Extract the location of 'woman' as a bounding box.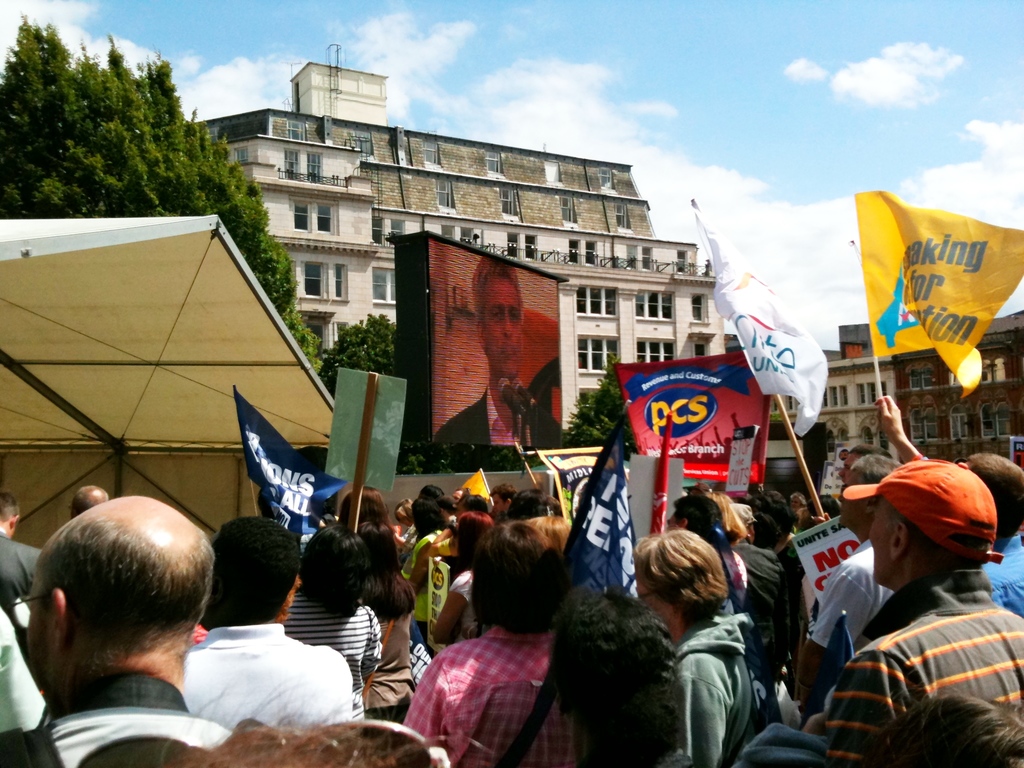
left=355, top=519, right=417, bottom=721.
